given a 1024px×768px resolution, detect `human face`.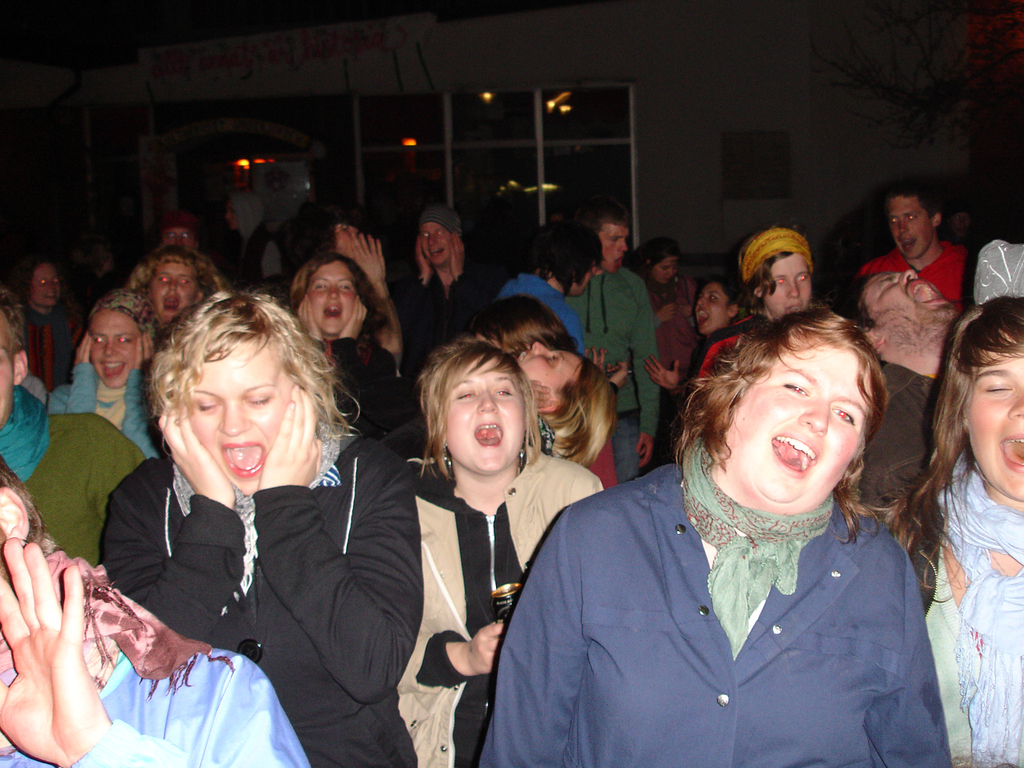
[85, 303, 137, 383].
